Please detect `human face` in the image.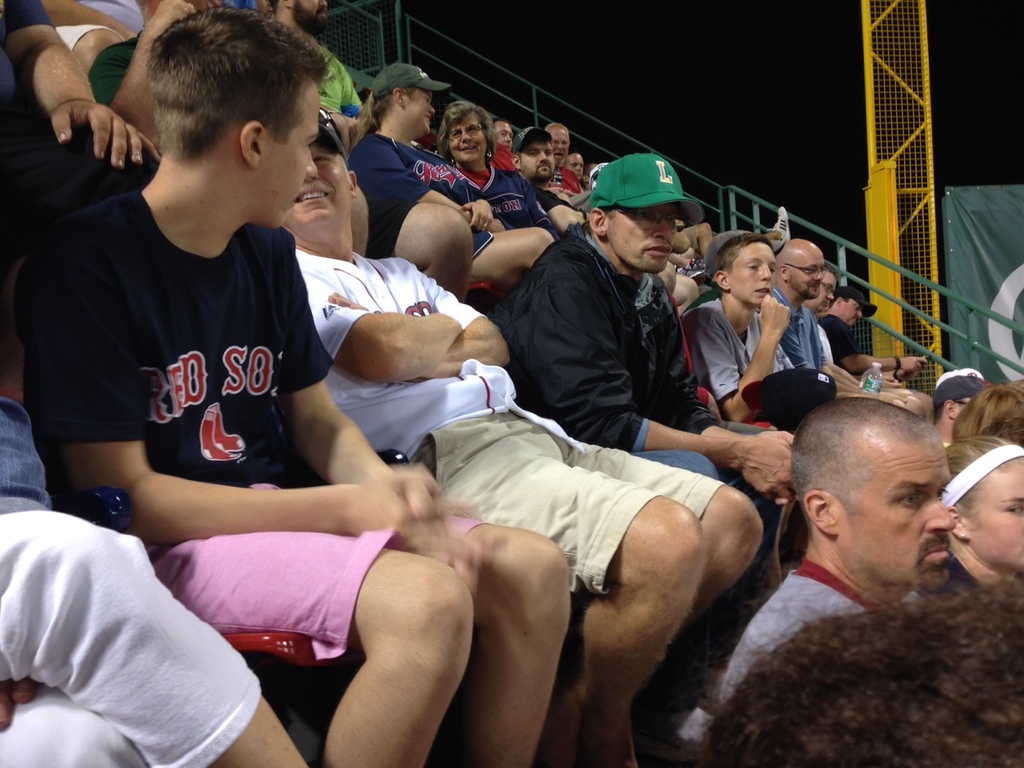
bbox=[448, 112, 488, 164].
